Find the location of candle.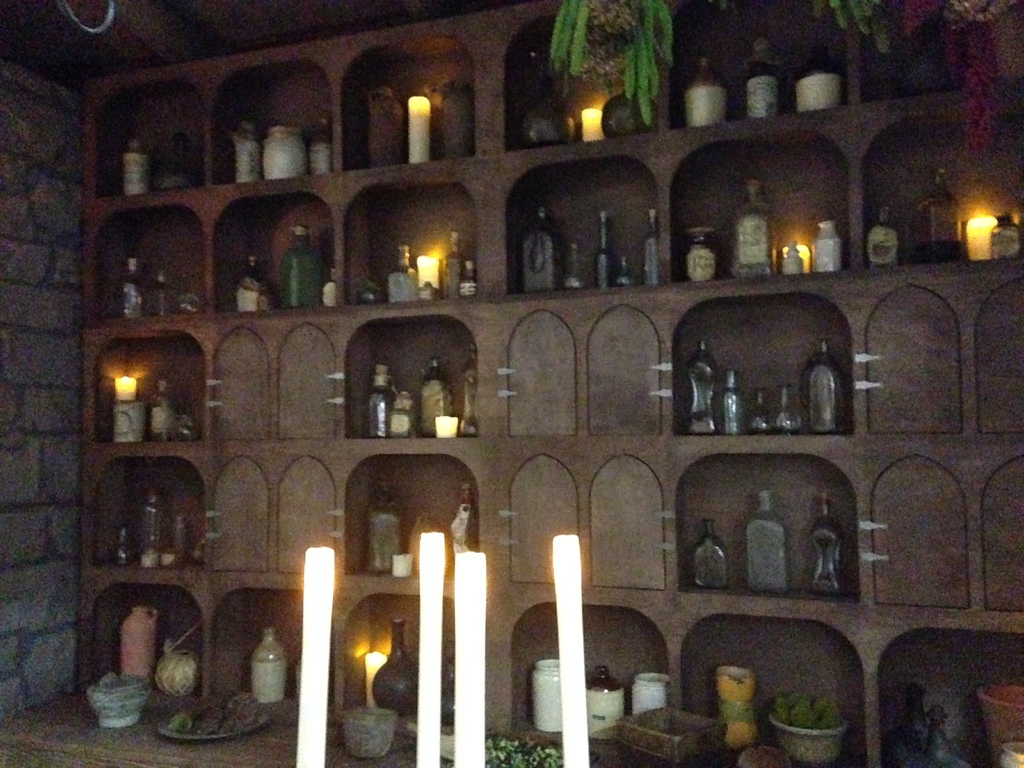
Location: bbox=[412, 531, 451, 767].
